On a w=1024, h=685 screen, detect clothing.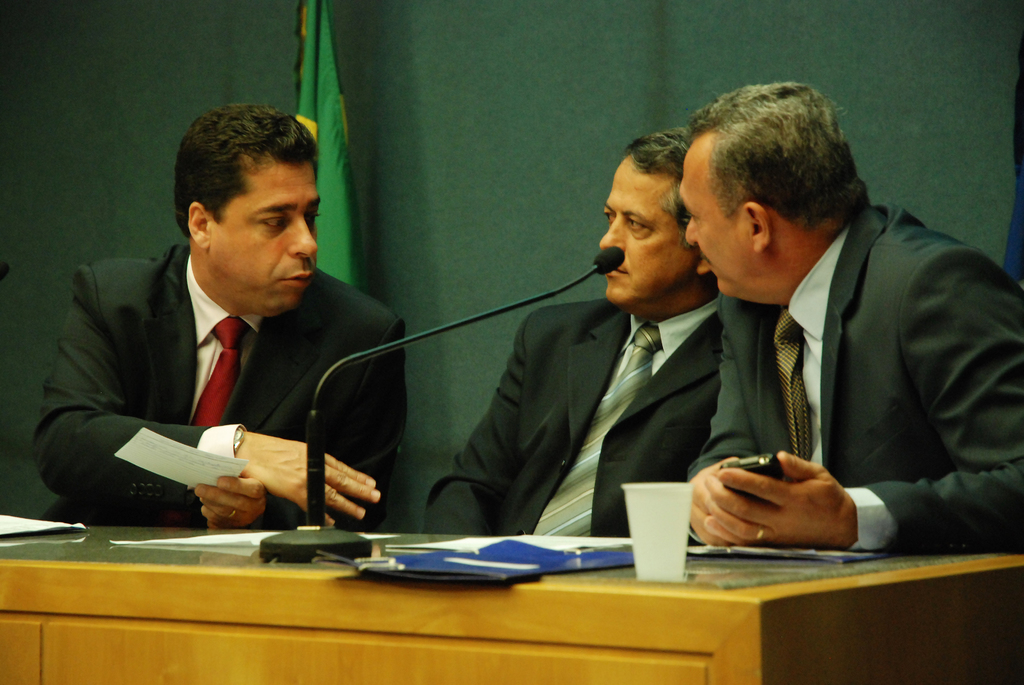
left=422, top=292, right=723, bottom=533.
